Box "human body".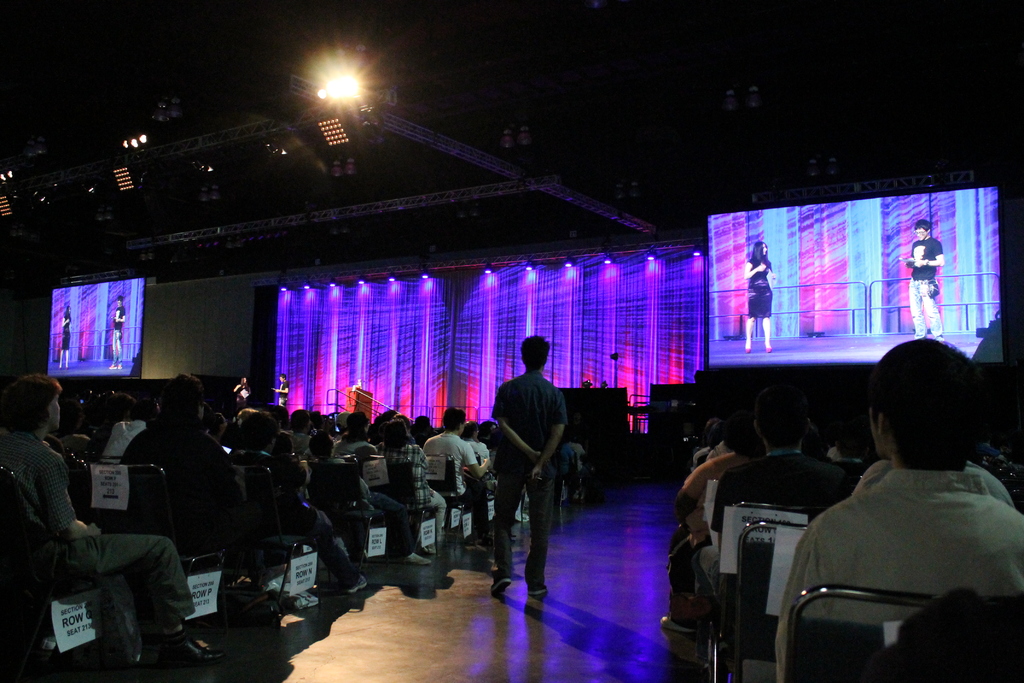
104, 397, 157, 465.
